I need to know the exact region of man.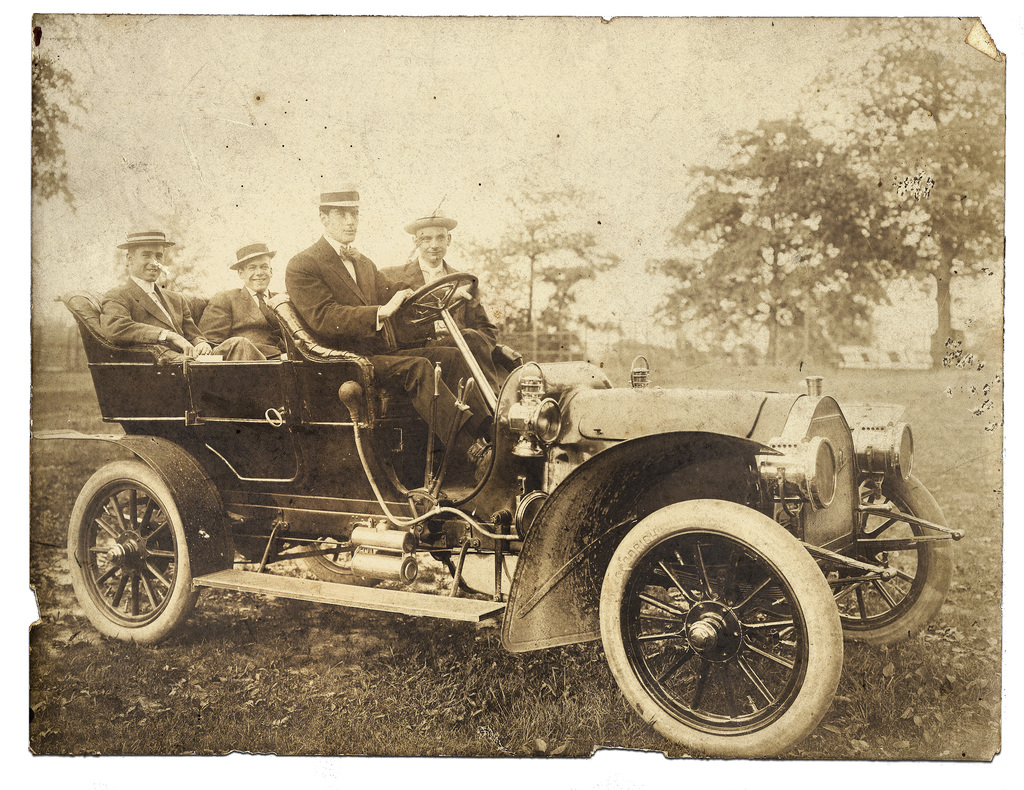
Region: bbox(104, 229, 208, 351).
